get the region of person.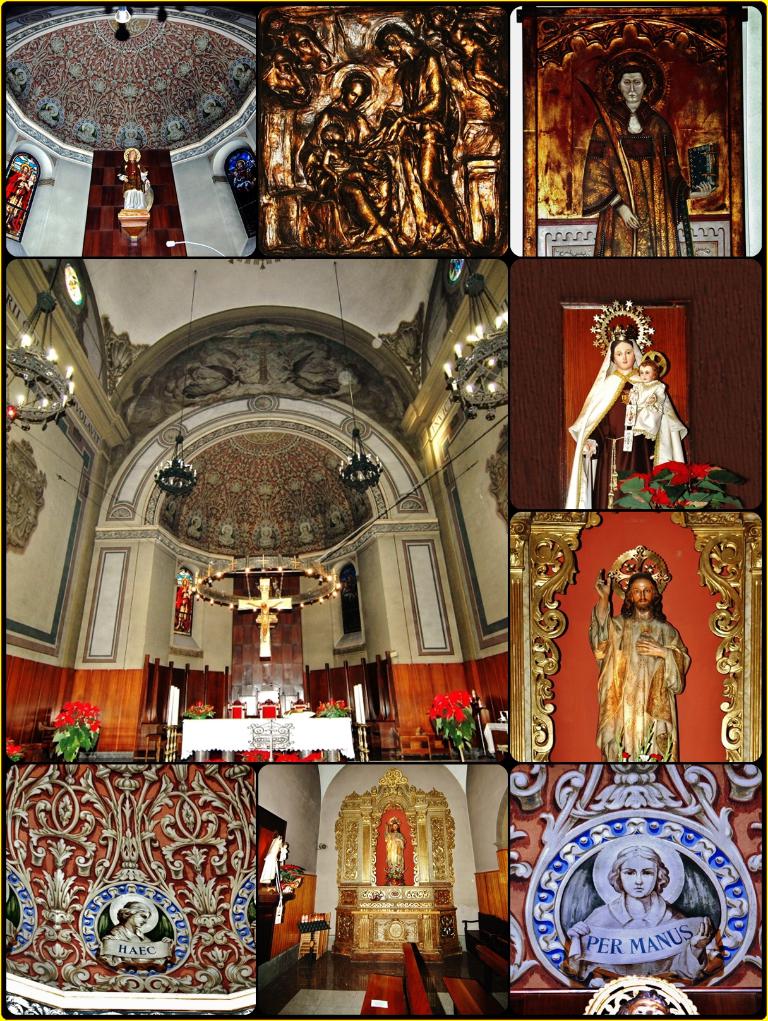
[621,361,666,471].
